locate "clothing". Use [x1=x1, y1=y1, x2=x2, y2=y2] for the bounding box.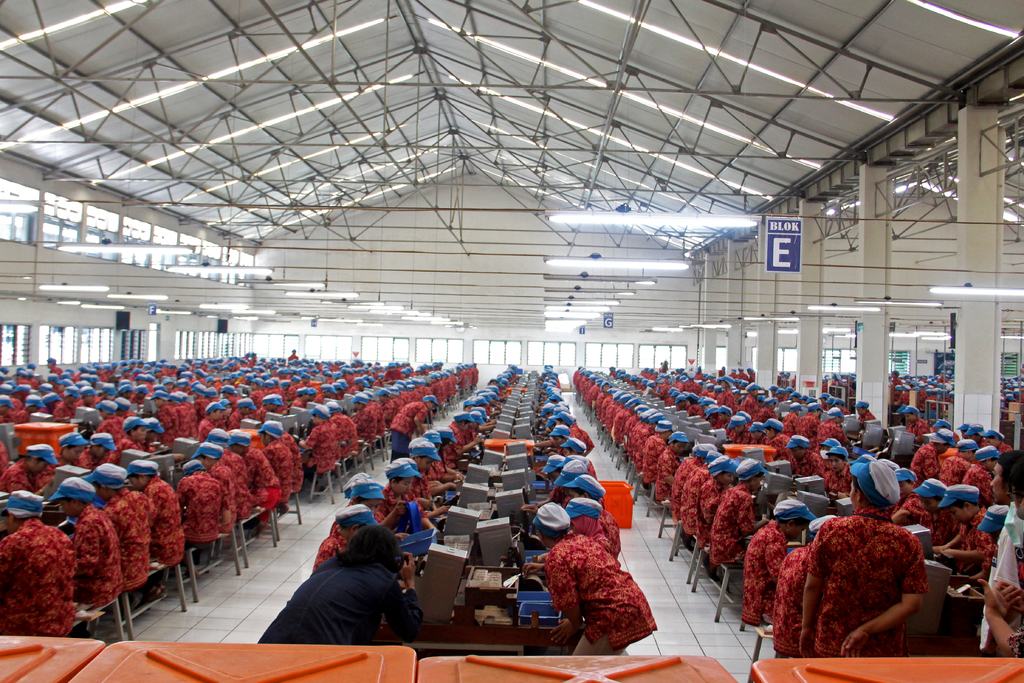
[x1=997, y1=440, x2=1014, y2=456].
